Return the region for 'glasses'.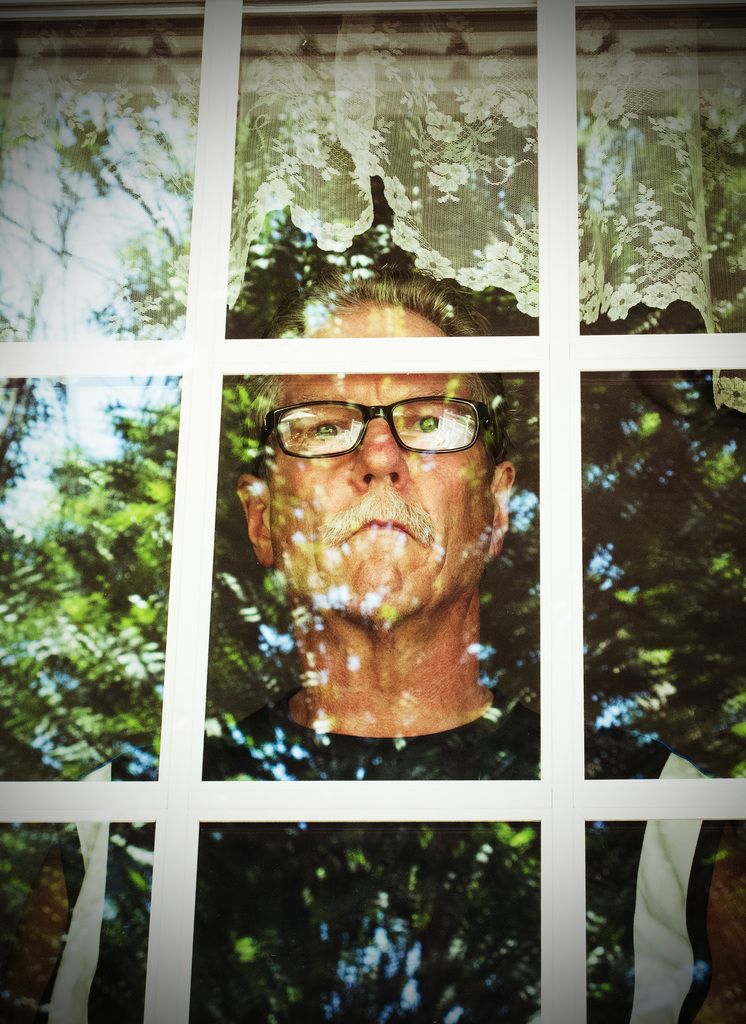
248/388/503/477.
